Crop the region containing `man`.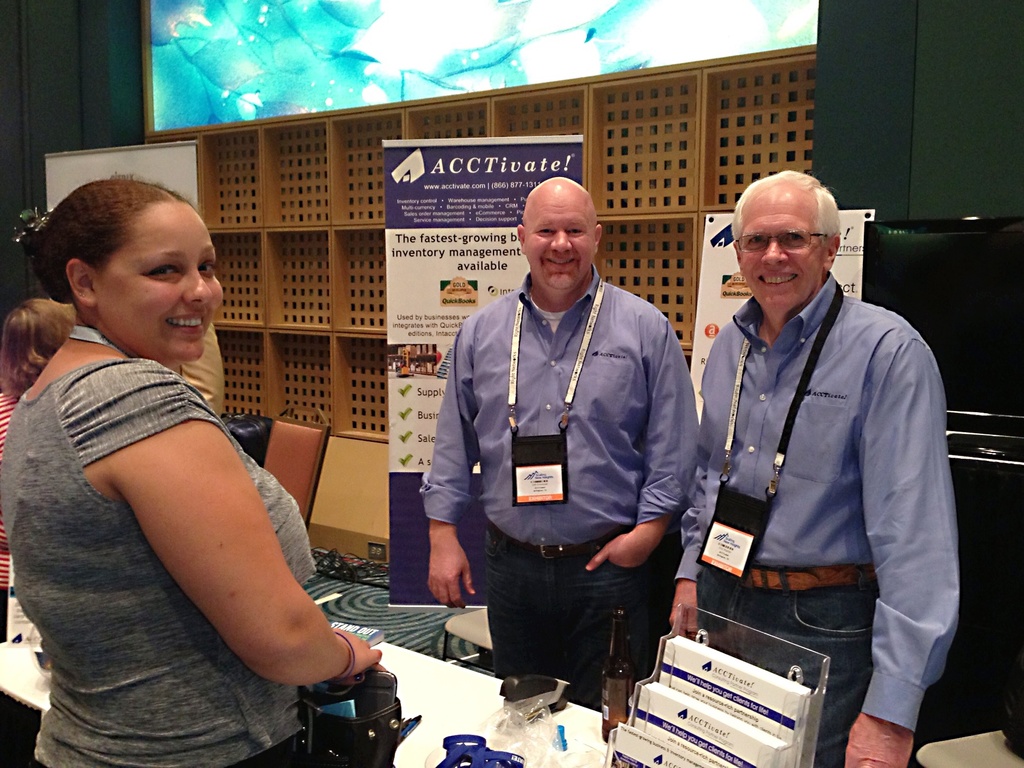
Crop region: 669,169,962,767.
